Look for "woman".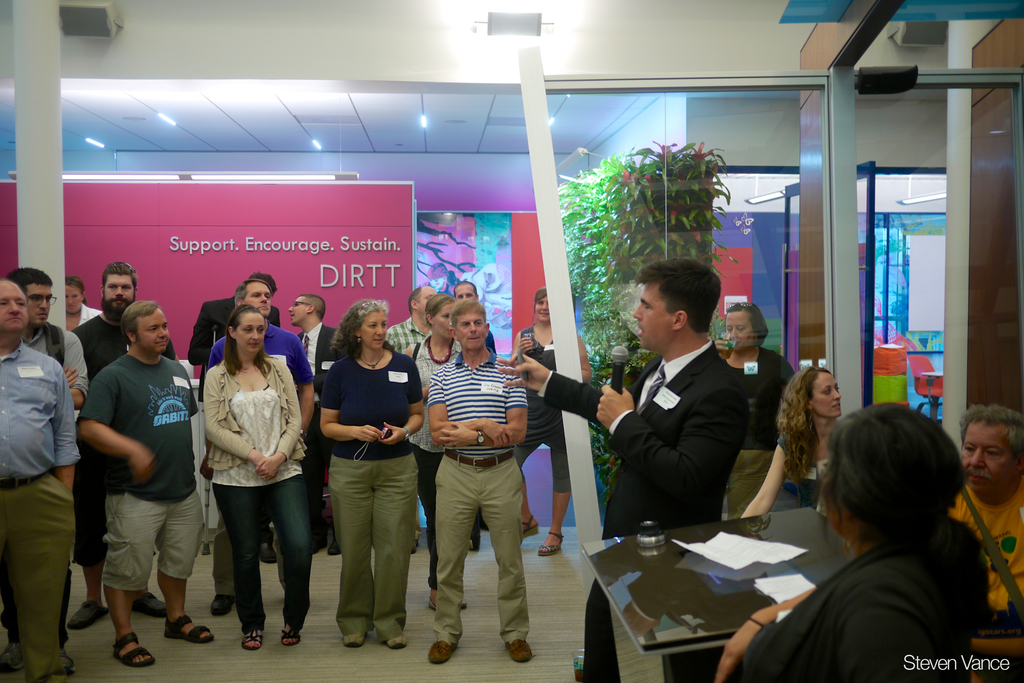
Found: [left=510, top=289, right=594, bottom=554].
